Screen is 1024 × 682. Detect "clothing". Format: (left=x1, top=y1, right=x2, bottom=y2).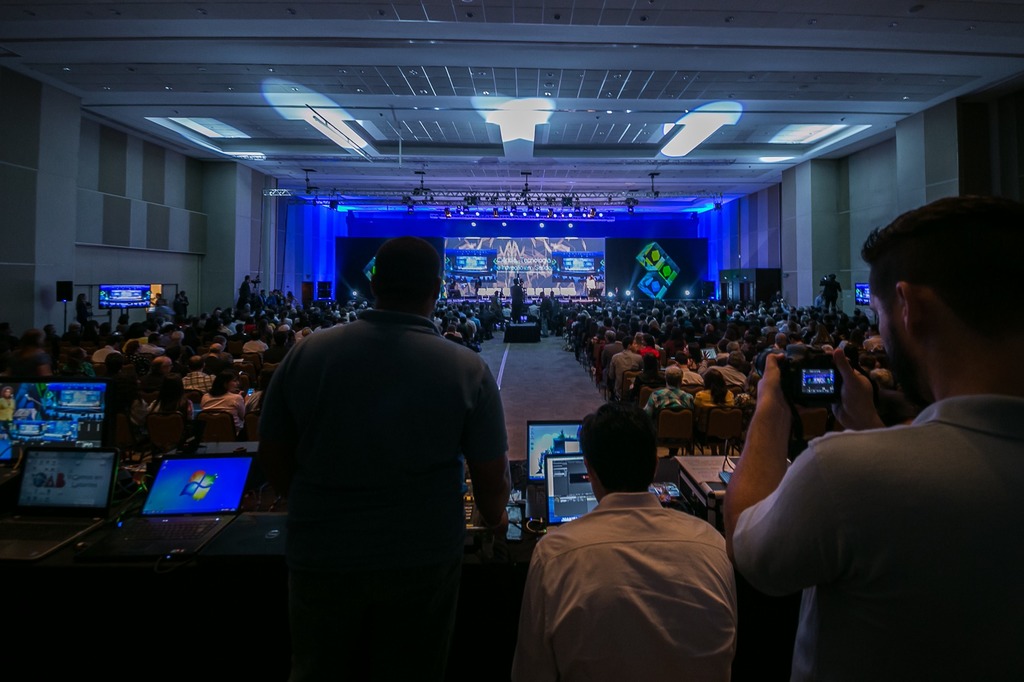
(left=185, top=372, right=216, bottom=394).
